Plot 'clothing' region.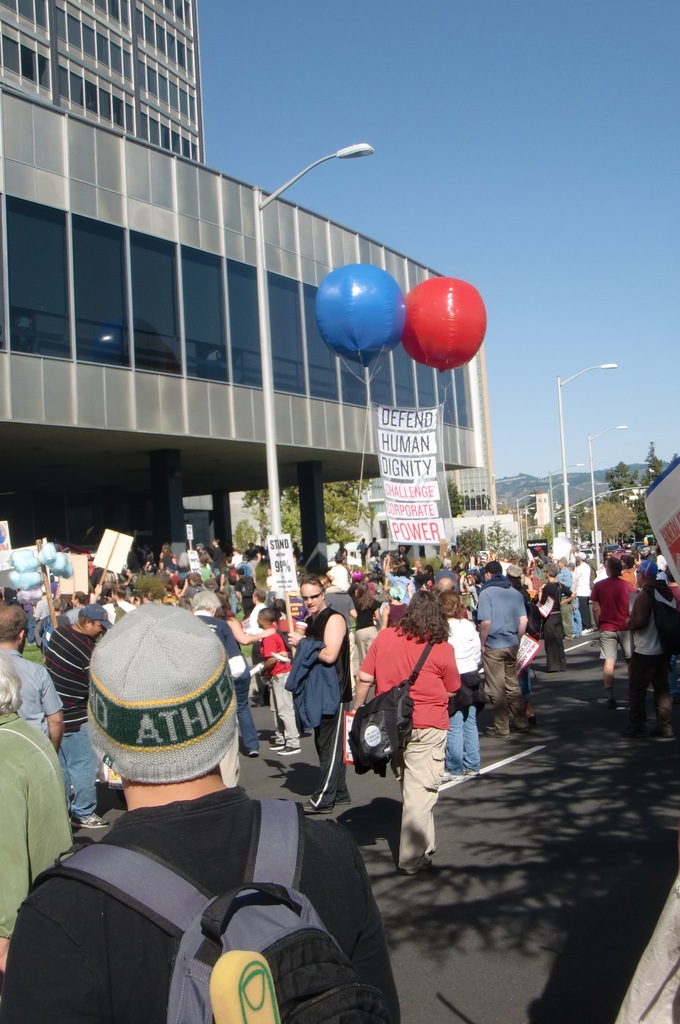
Plotted at x1=307 y1=598 x2=346 y2=780.
